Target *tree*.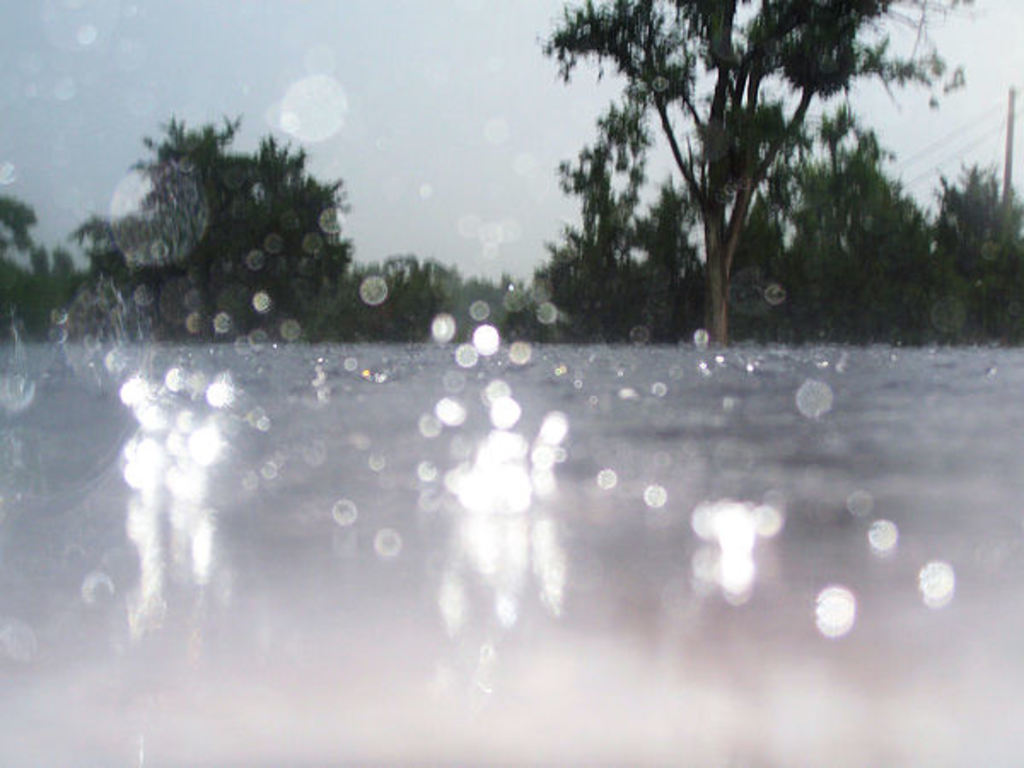
Target region: rect(732, 99, 973, 343).
